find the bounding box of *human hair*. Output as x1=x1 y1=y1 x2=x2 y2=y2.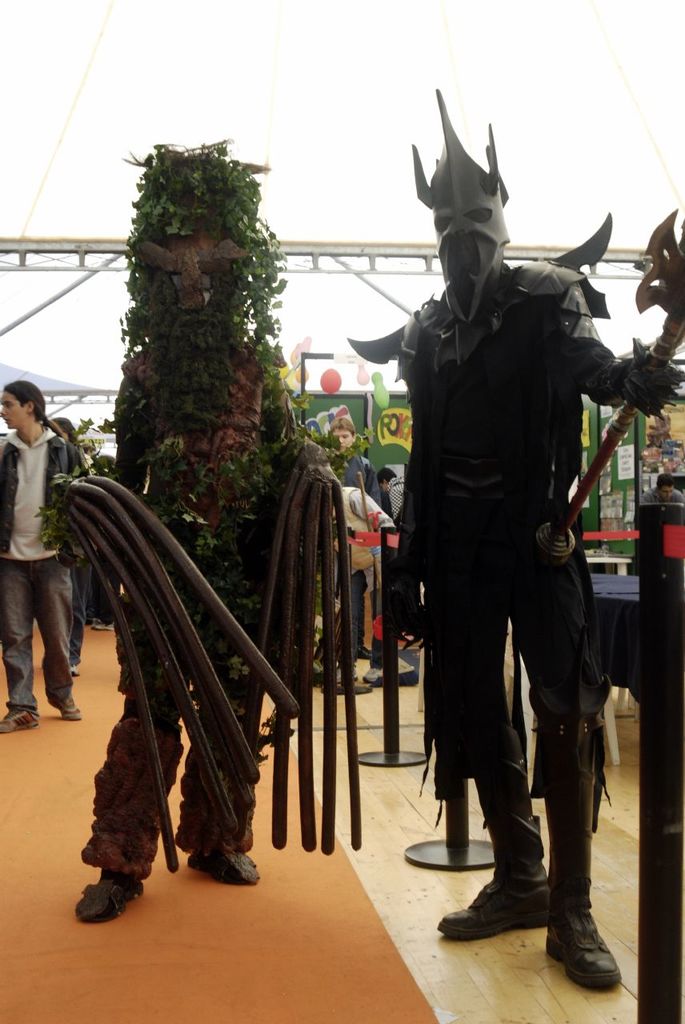
x1=328 y1=415 x2=356 y2=437.
